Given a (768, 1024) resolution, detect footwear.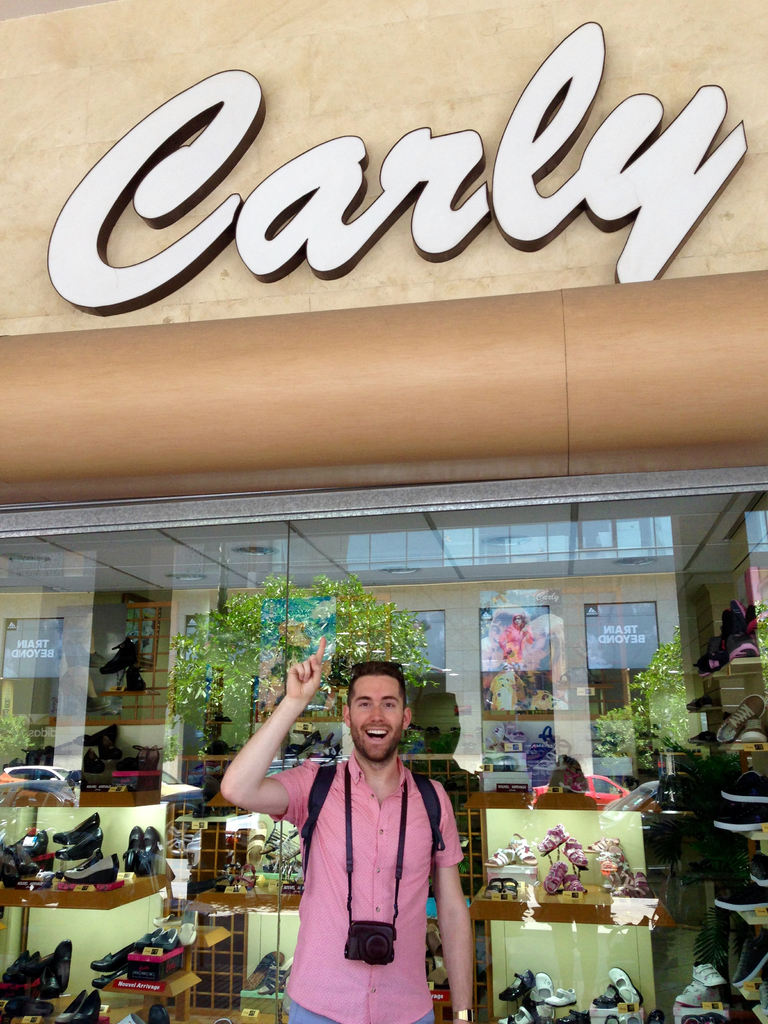
(x1=253, y1=958, x2=292, y2=998).
